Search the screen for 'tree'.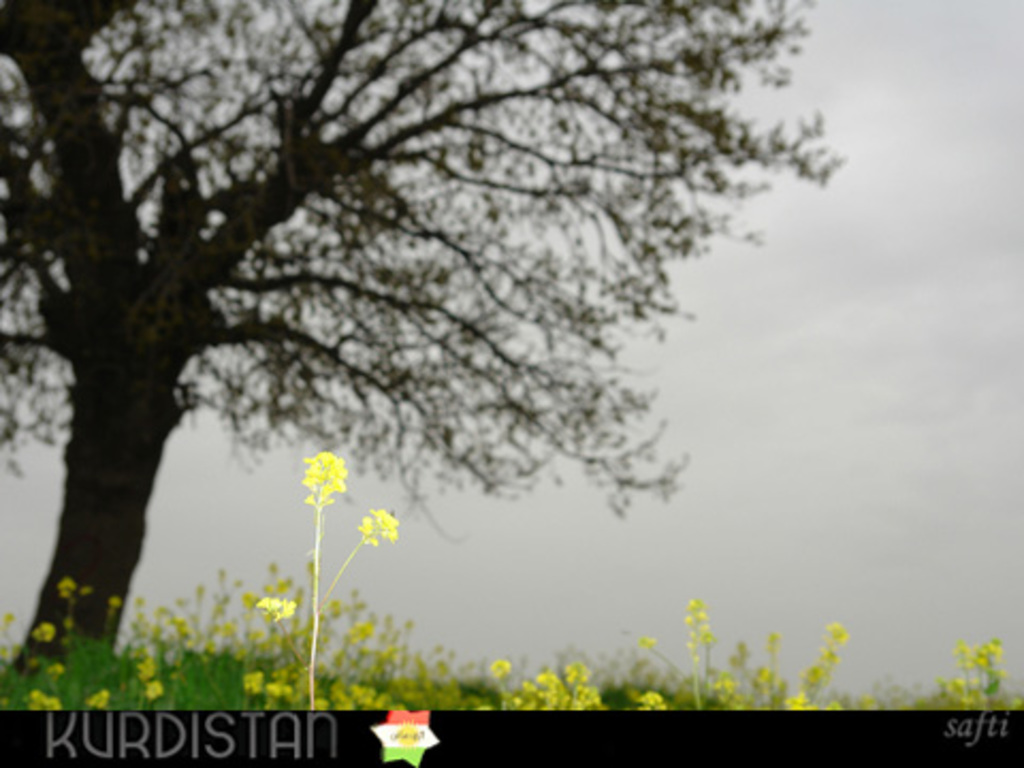
Found at region(0, 11, 919, 717).
